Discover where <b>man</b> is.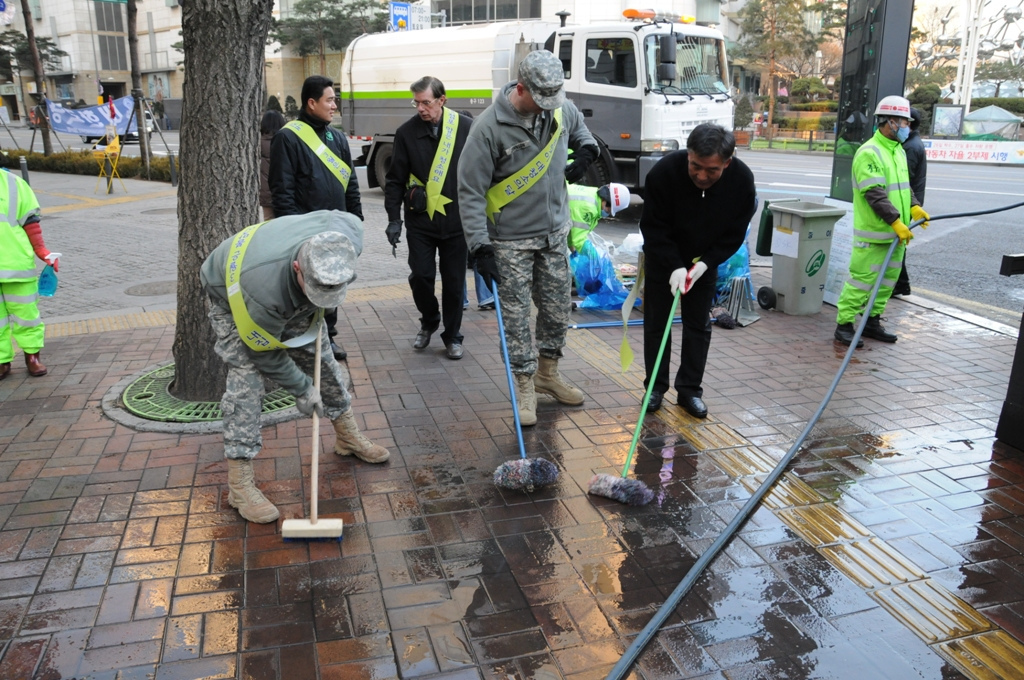
Discovered at {"left": 383, "top": 75, "right": 472, "bottom": 360}.
